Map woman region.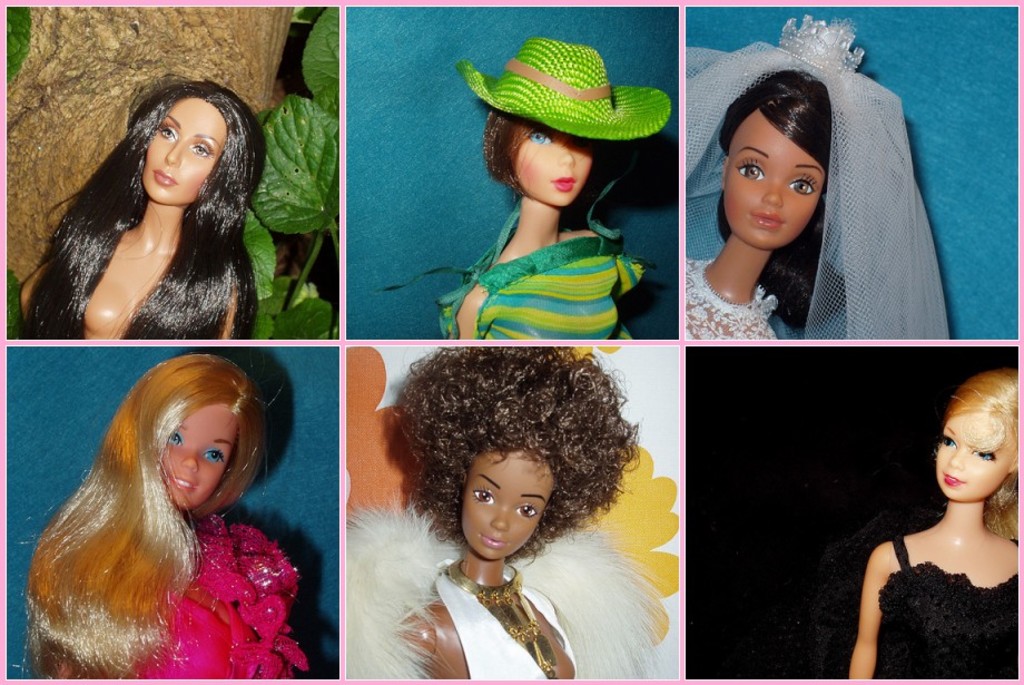
Mapped to box=[20, 72, 262, 341].
